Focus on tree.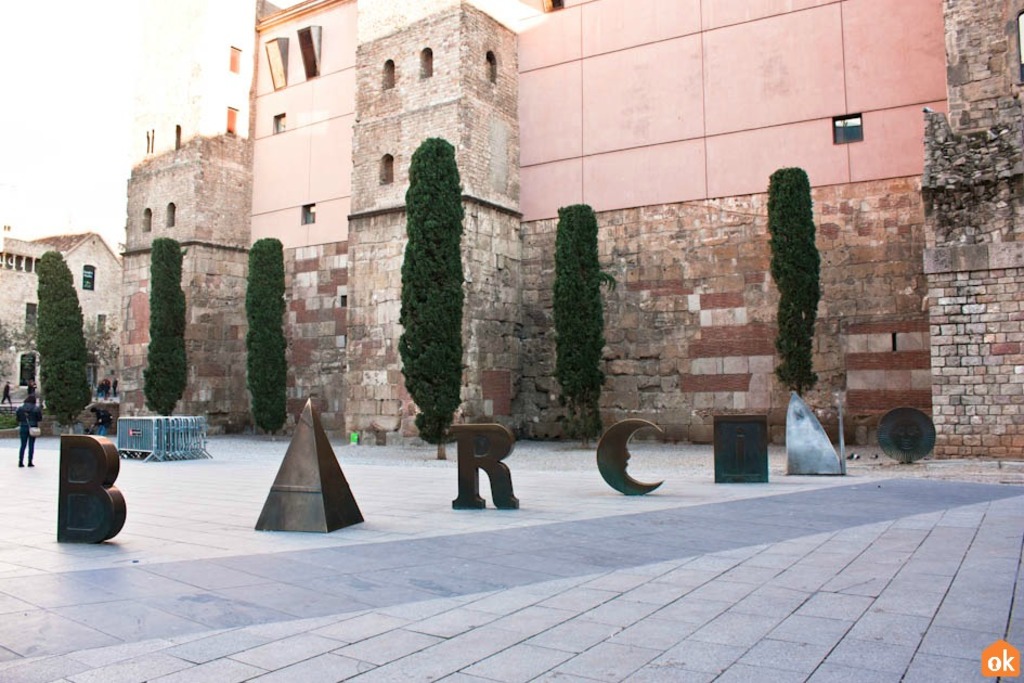
Focused at rect(399, 133, 465, 463).
